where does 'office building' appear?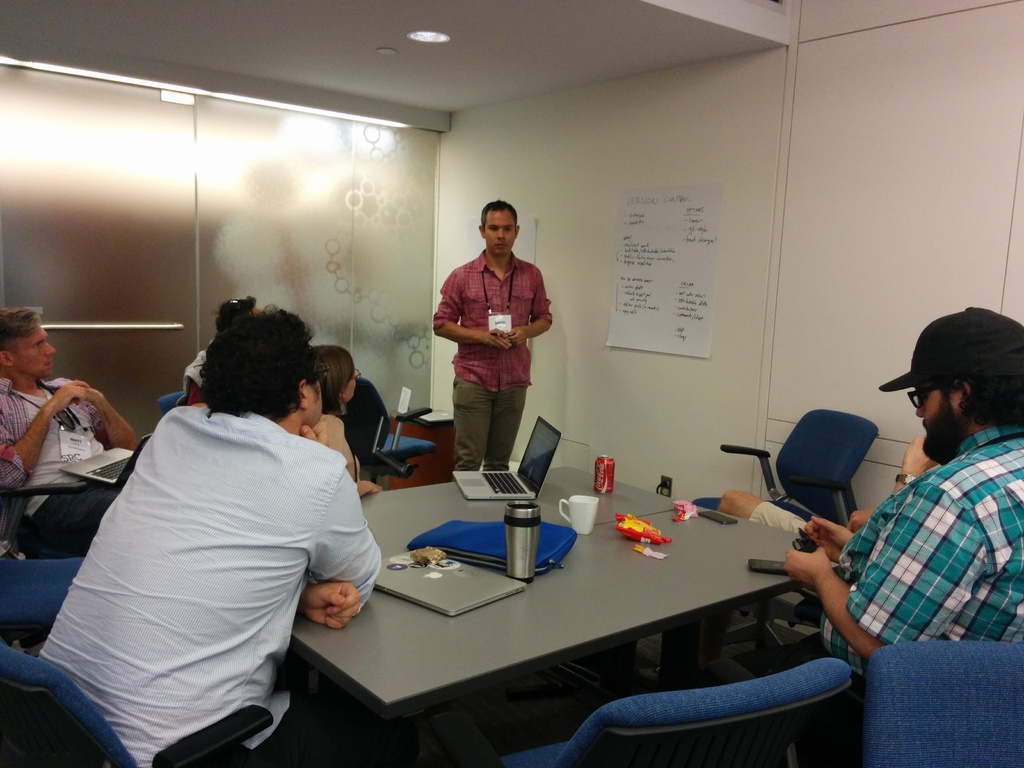
Appears at pyautogui.locateOnScreen(0, 0, 1023, 767).
